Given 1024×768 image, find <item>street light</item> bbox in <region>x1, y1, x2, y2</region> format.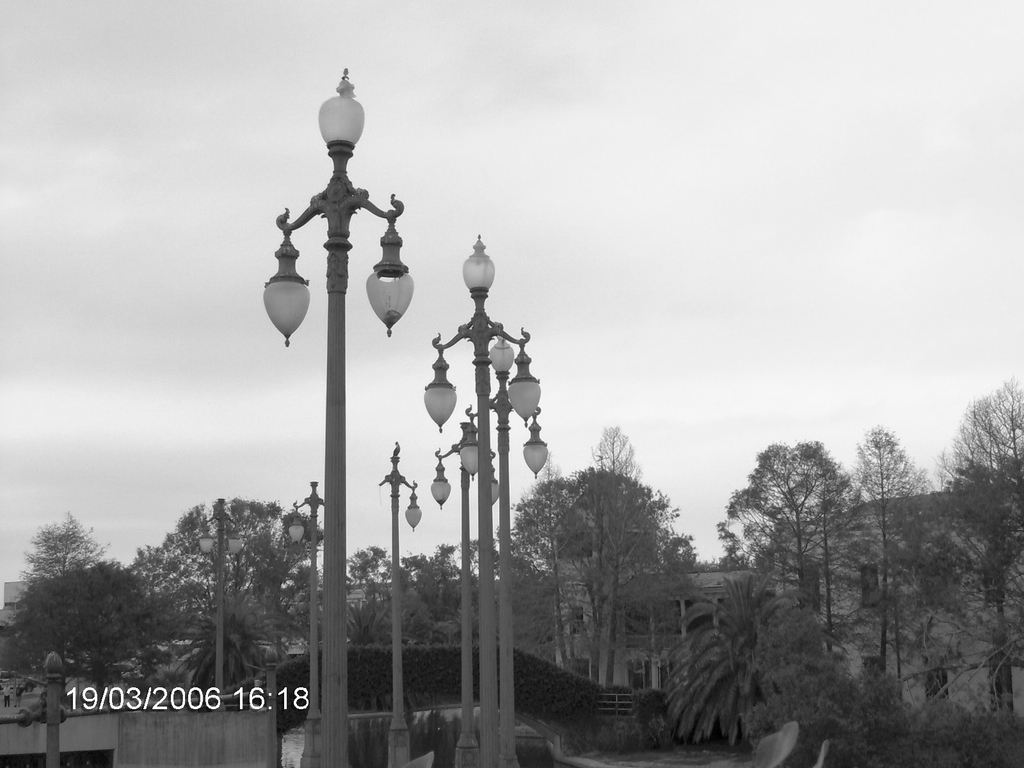
<region>422, 232, 543, 764</region>.
